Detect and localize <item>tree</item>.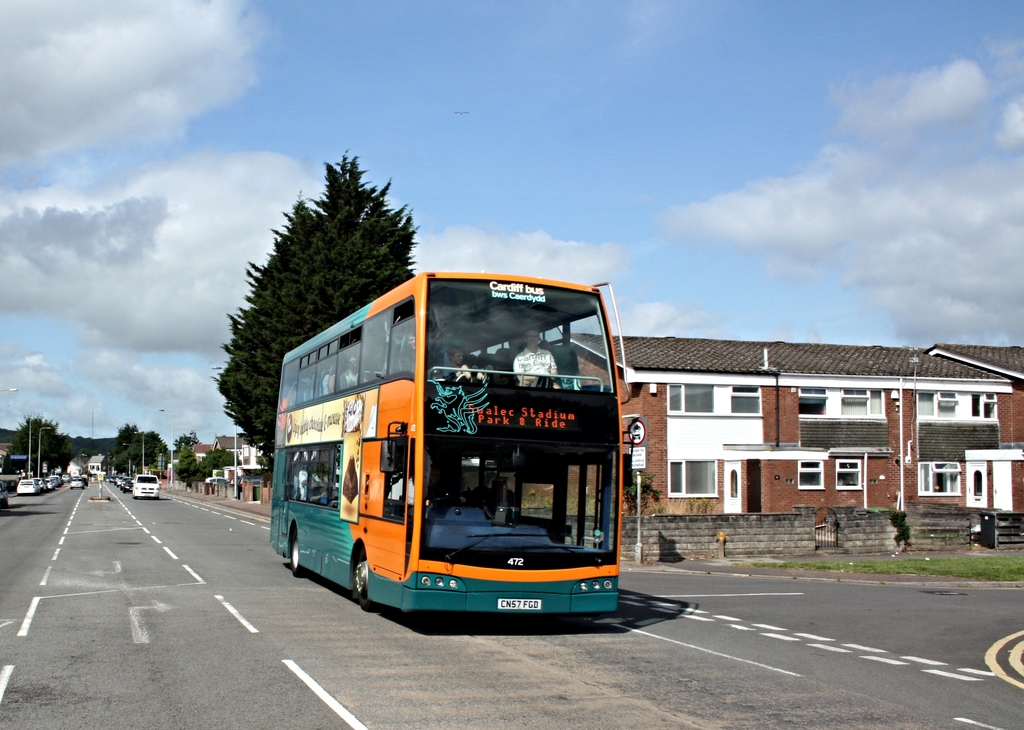
Localized at [171, 450, 203, 489].
